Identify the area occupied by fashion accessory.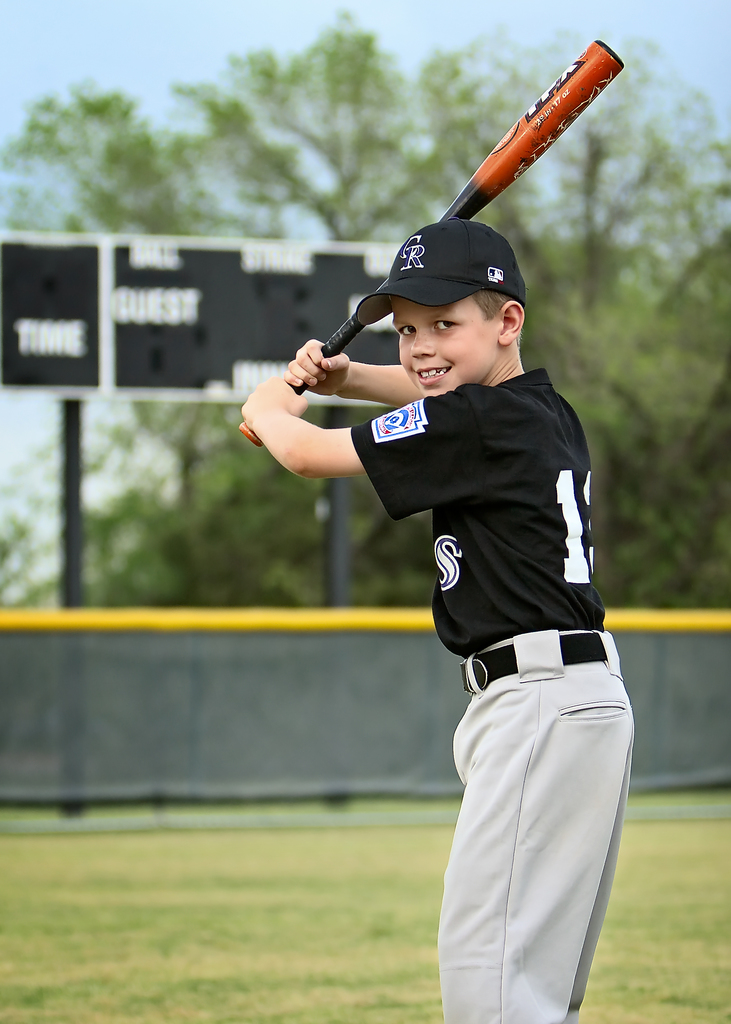
Area: (x1=345, y1=220, x2=524, y2=321).
